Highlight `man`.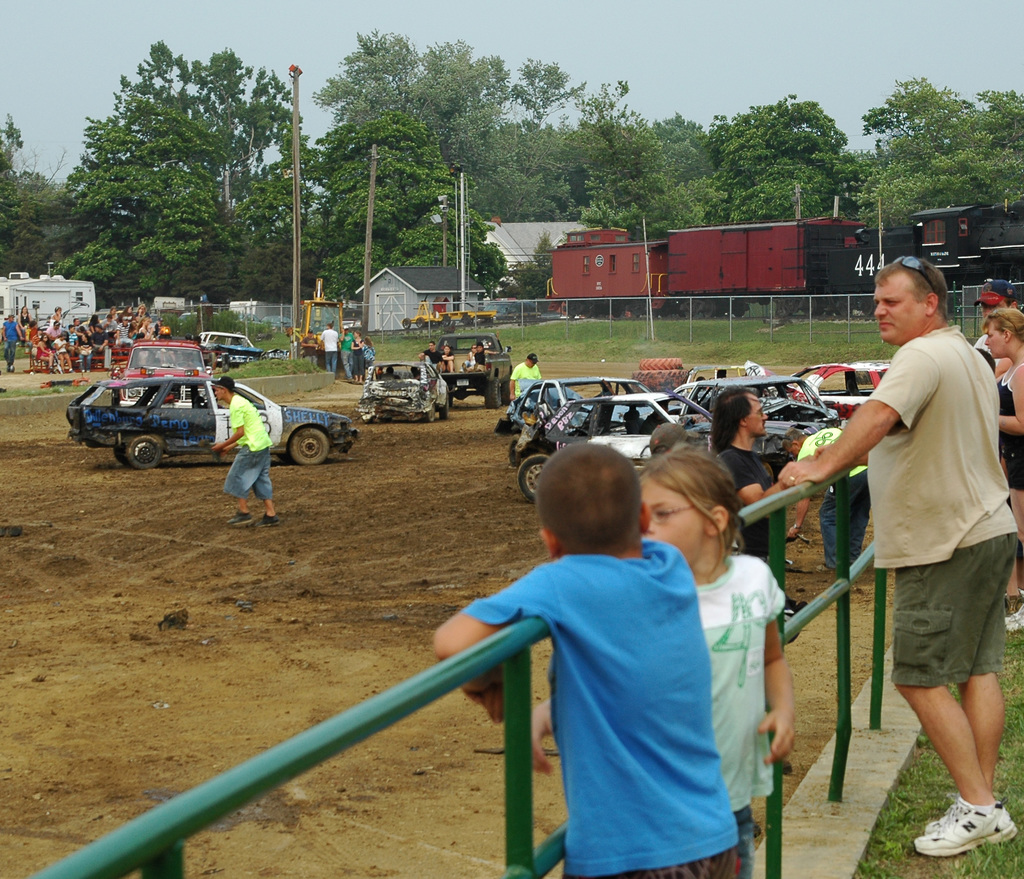
Highlighted region: [left=470, top=341, right=493, bottom=372].
